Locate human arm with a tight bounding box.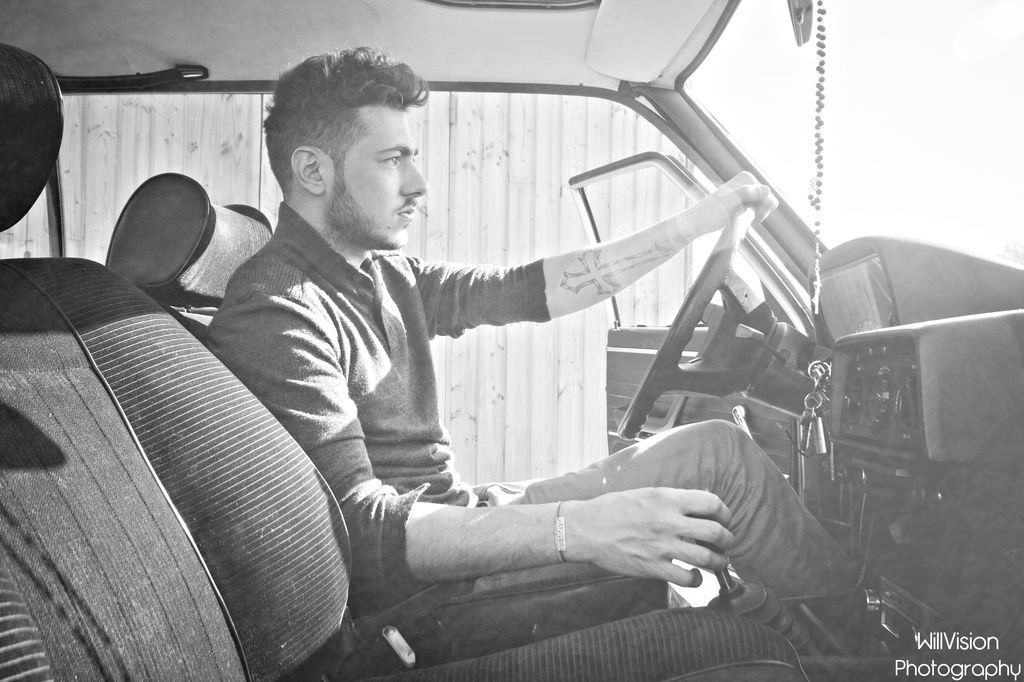
crop(413, 166, 782, 342).
